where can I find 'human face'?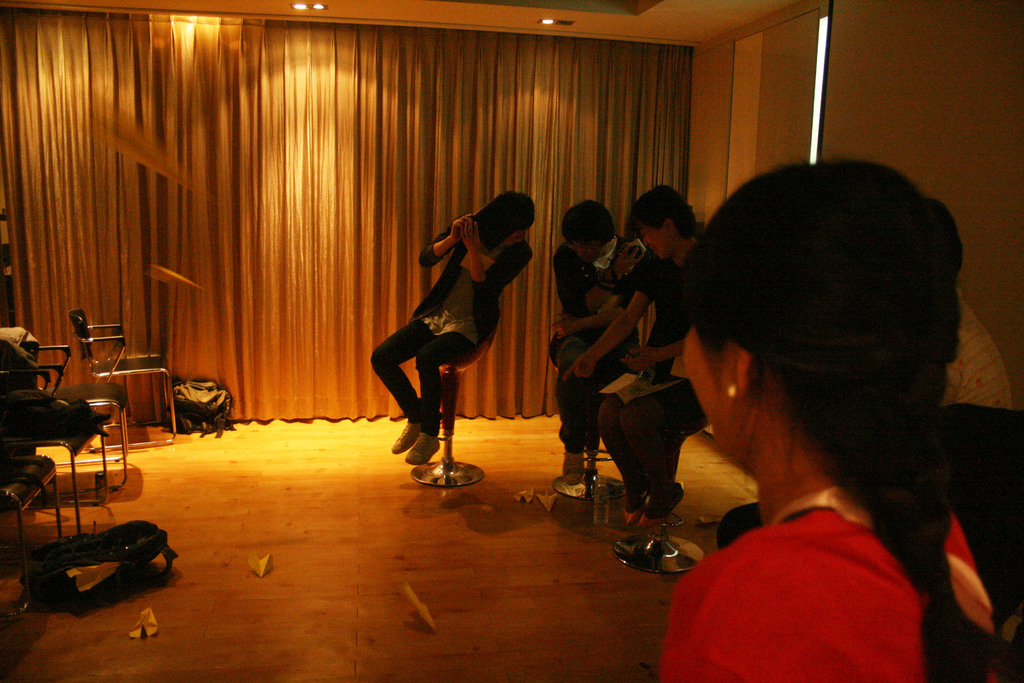
You can find it at rect(684, 325, 738, 445).
